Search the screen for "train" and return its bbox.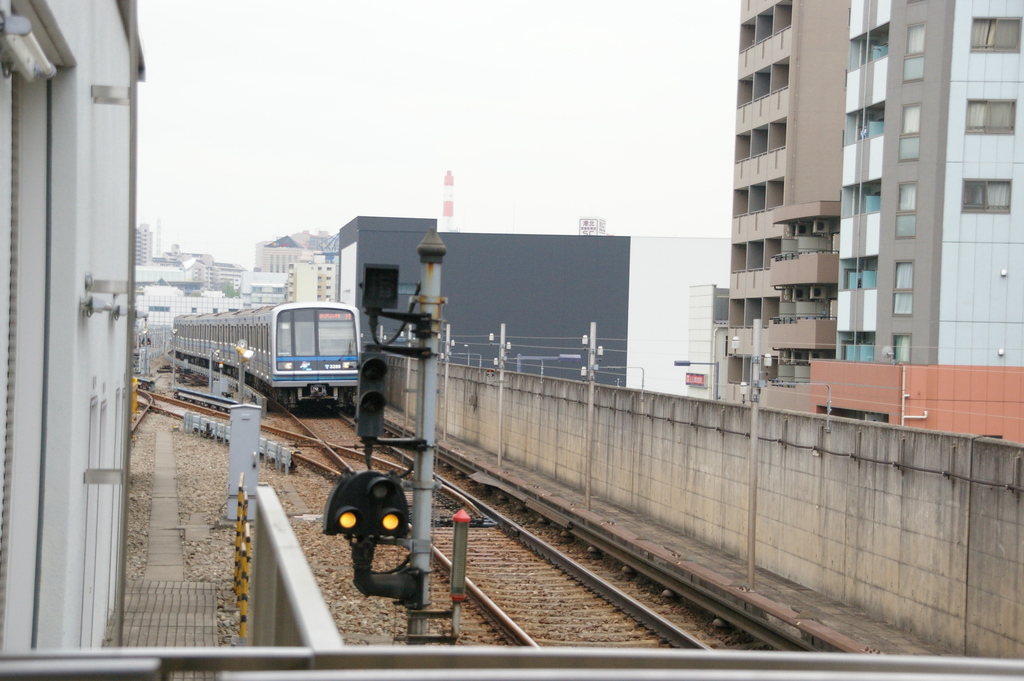
Found: {"left": 166, "top": 292, "right": 378, "bottom": 413}.
